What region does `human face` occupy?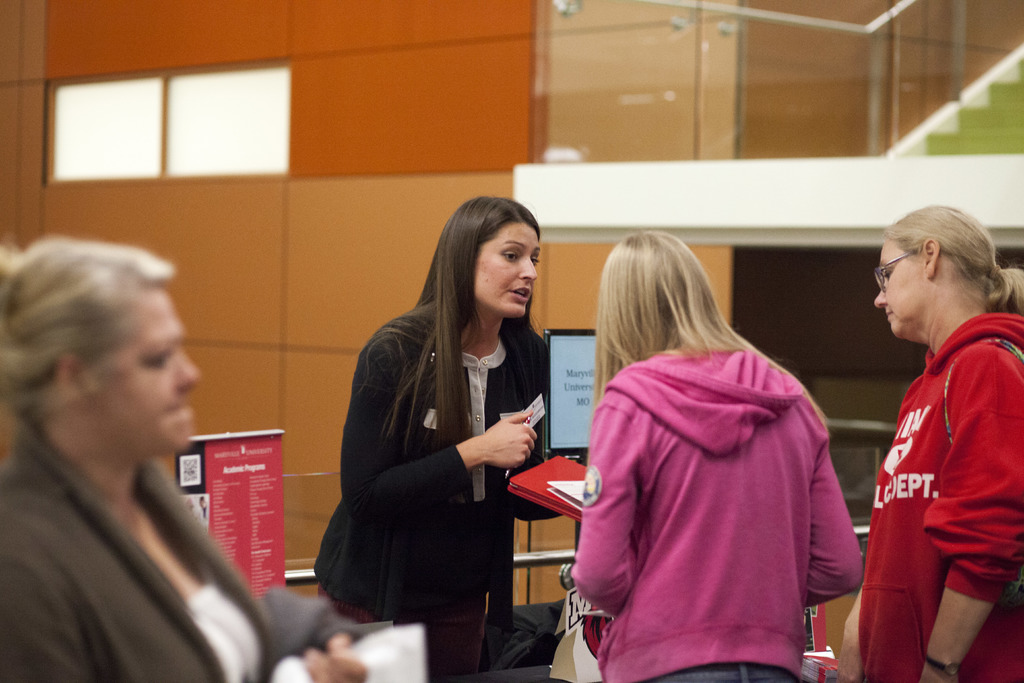
(475,223,543,316).
